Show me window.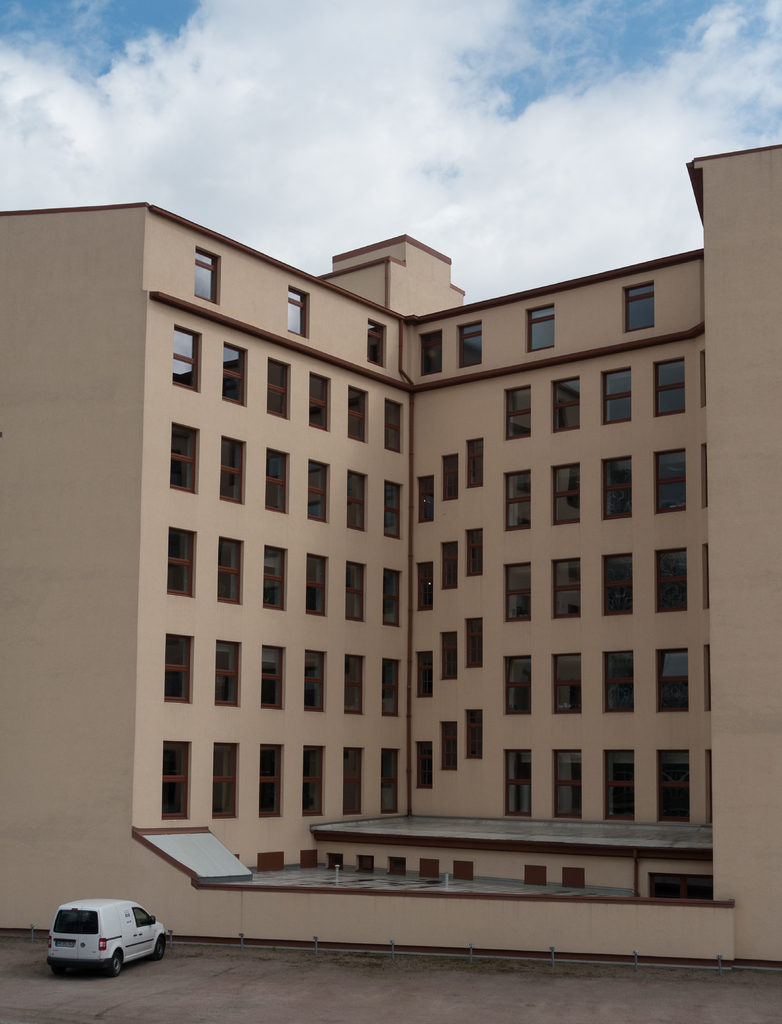
window is here: (550, 379, 581, 433).
